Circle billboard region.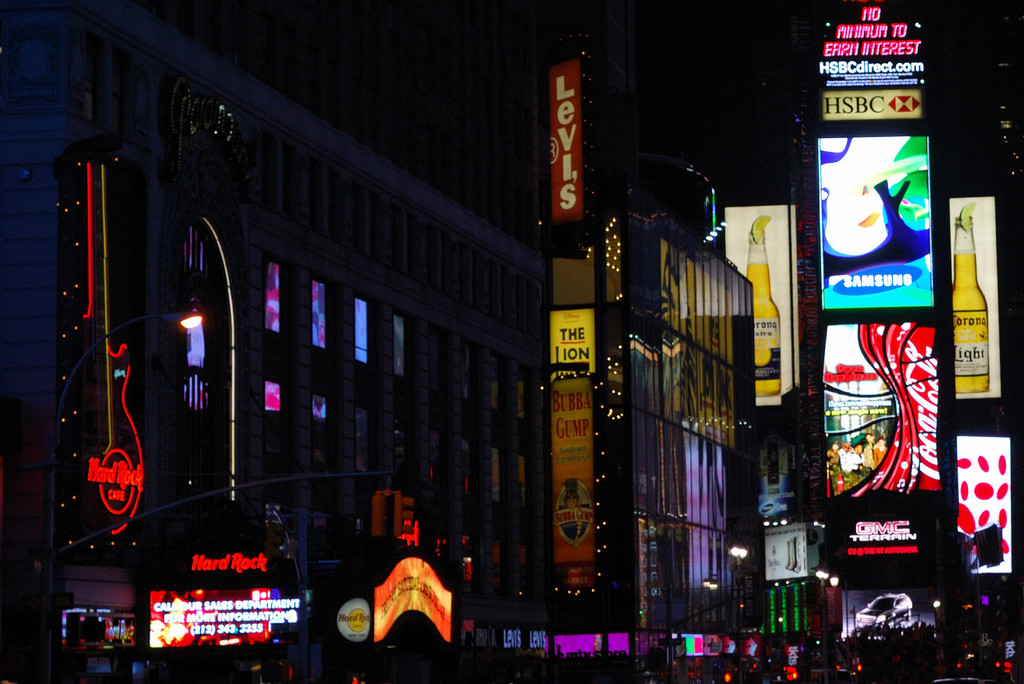
Region: [left=332, top=598, right=375, bottom=640].
